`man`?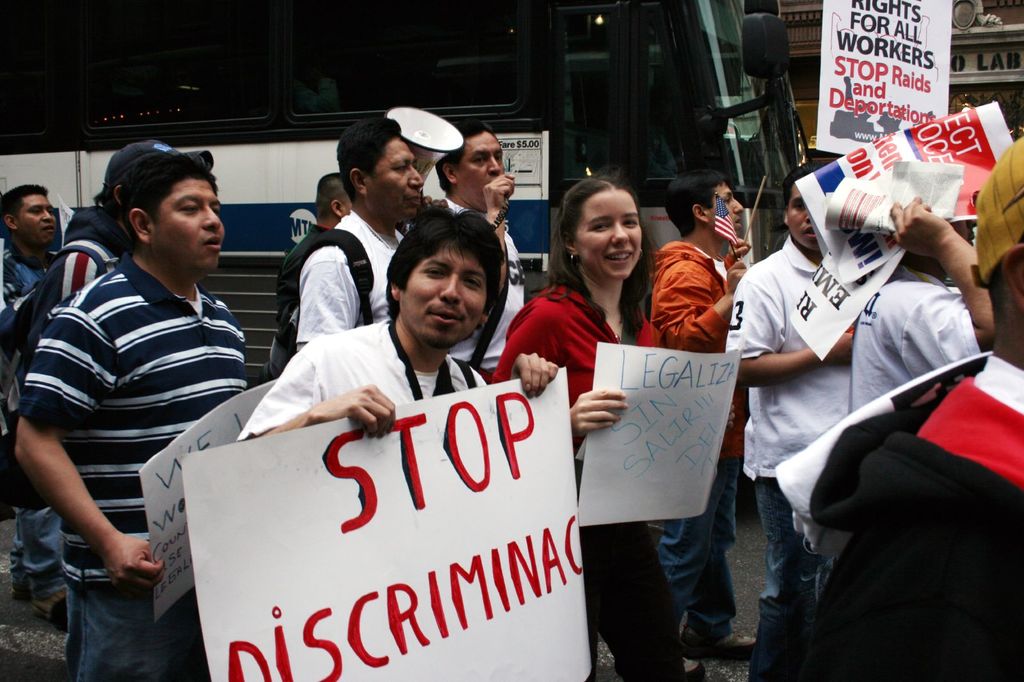
[849,193,998,409]
